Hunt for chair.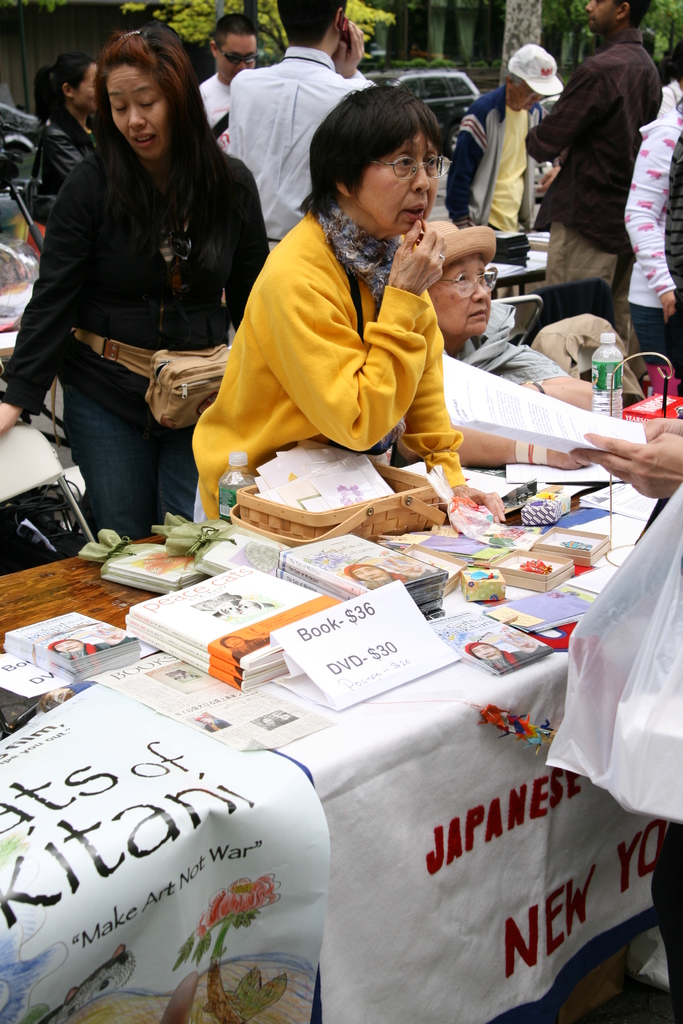
Hunted down at (x1=523, y1=270, x2=621, y2=350).
